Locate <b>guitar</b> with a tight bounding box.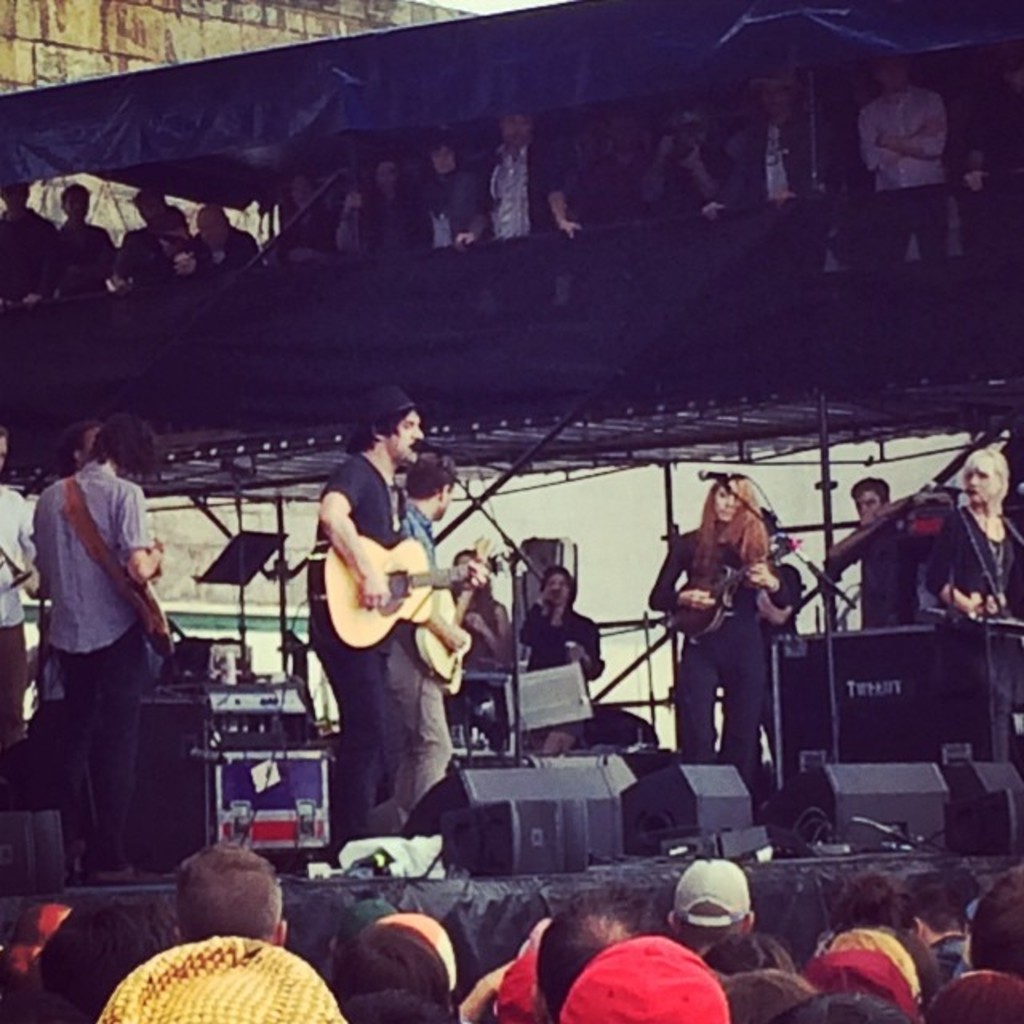
[left=669, top=528, right=800, bottom=634].
